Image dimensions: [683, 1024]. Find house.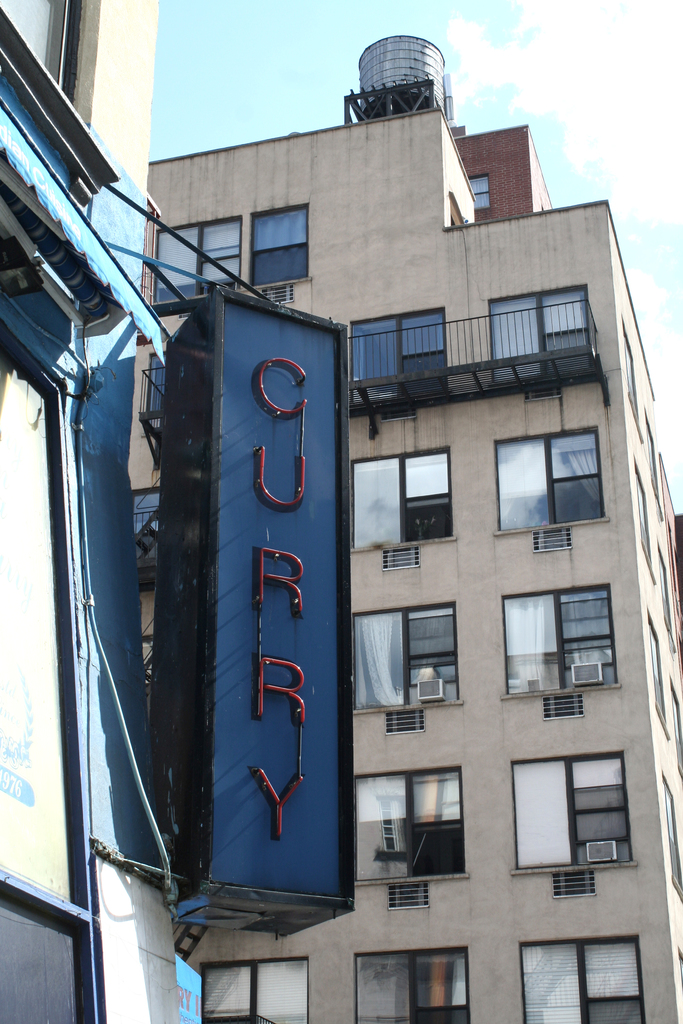
detection(140, 54, 680, 993).
